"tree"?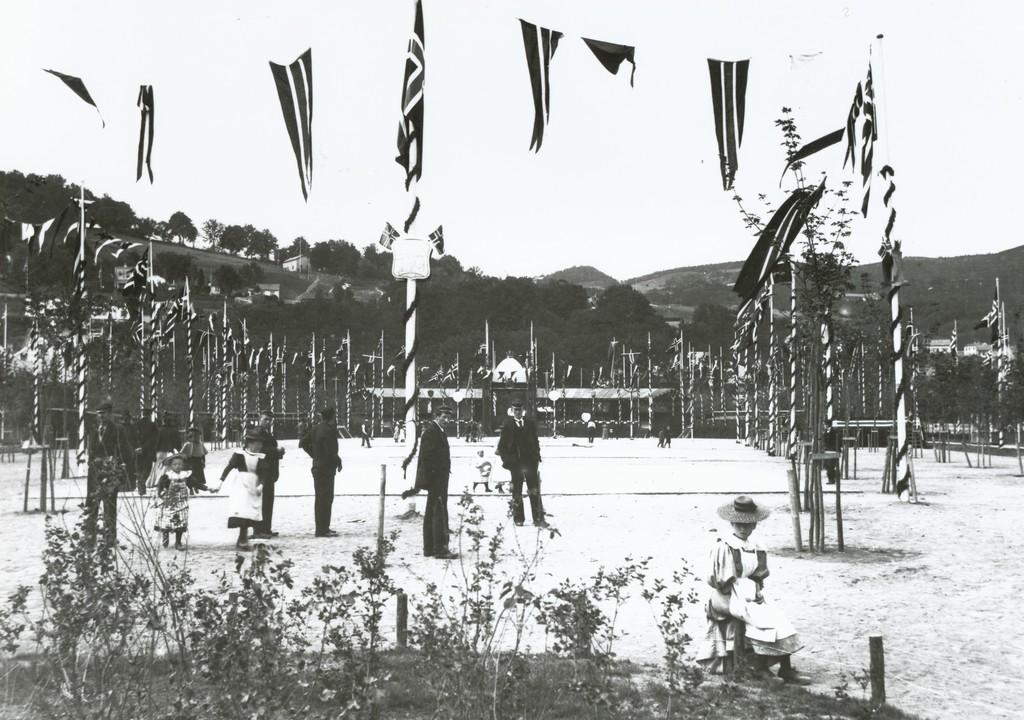
x1=218 y1=228 x2=249 y2=256
